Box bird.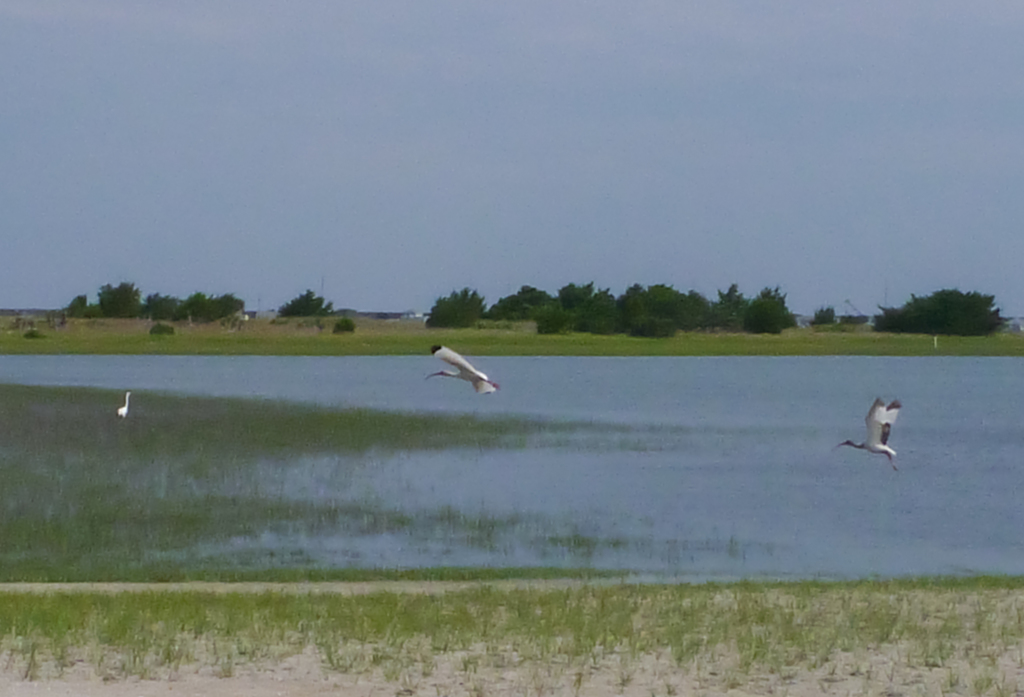
[x1=419, y1=349, x2=504, y2=408].
